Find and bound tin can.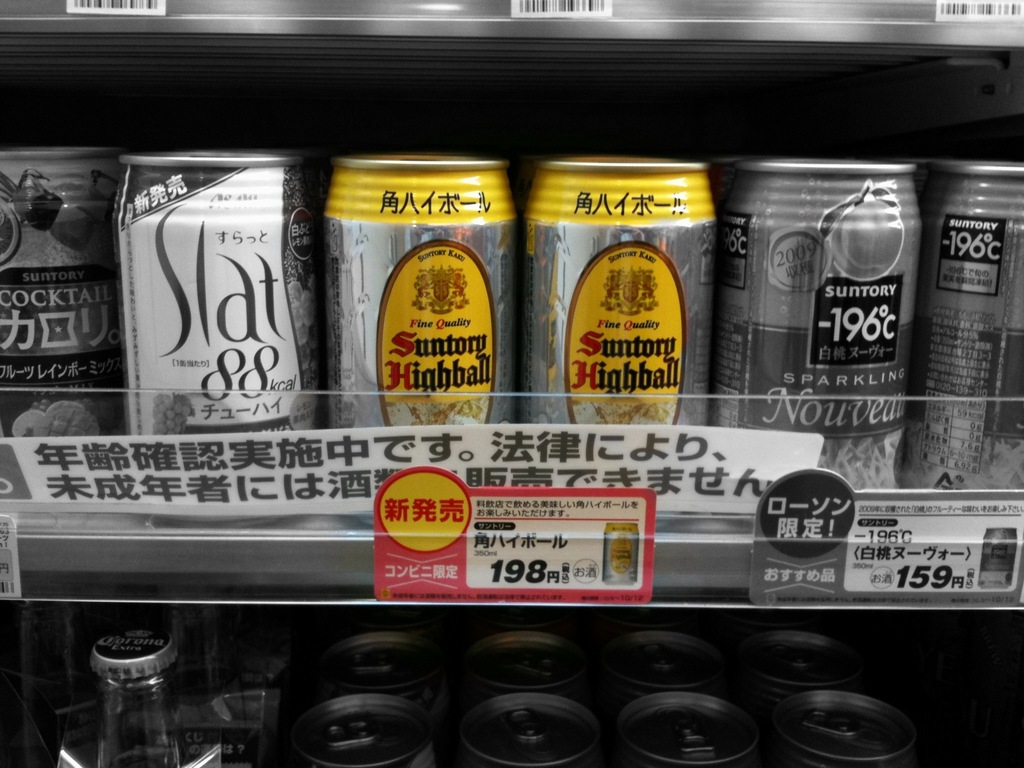
Bound: [x1=112, y1=149, x2=320, y2=522].
